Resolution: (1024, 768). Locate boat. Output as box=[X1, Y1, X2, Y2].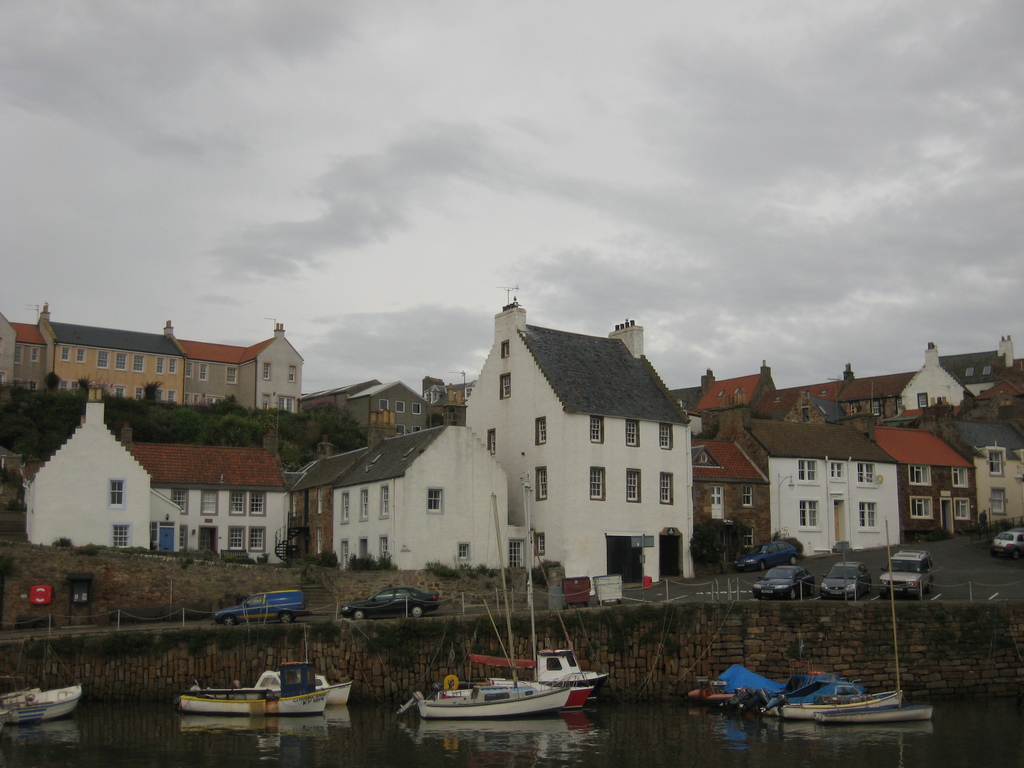
box=[812, 705, 935, 719].
